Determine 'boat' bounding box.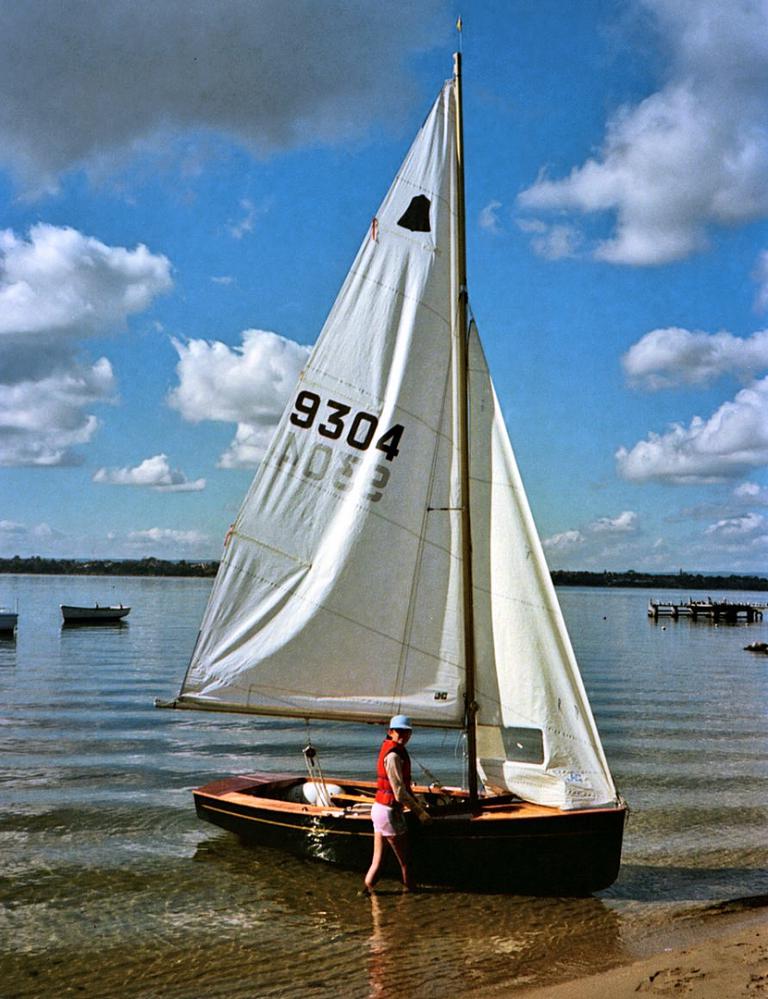
Determined: bbox(177, 72, 627, 919).
